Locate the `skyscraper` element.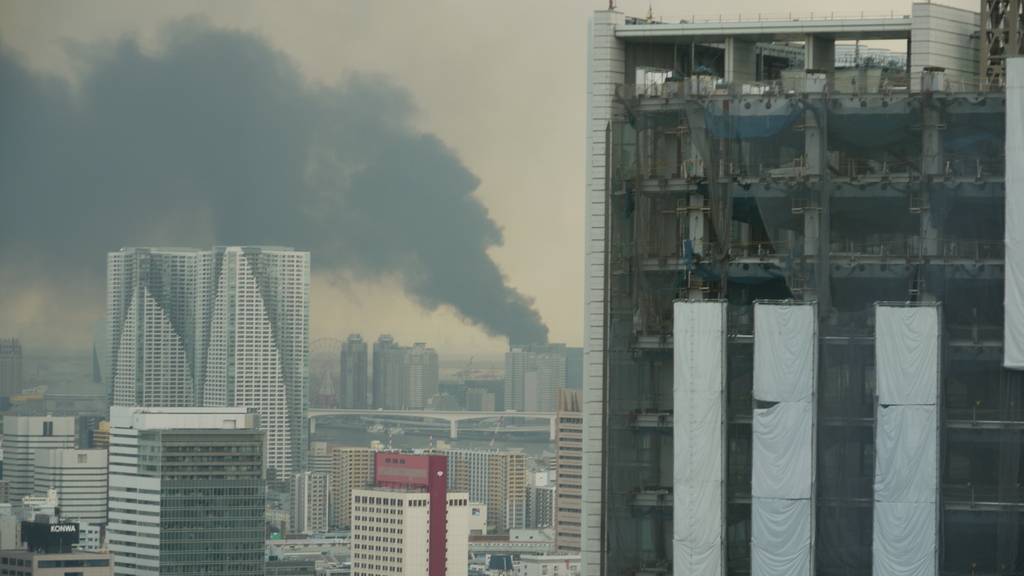
Element bbox: [left=502, top=343, right=578, bottom=424].
